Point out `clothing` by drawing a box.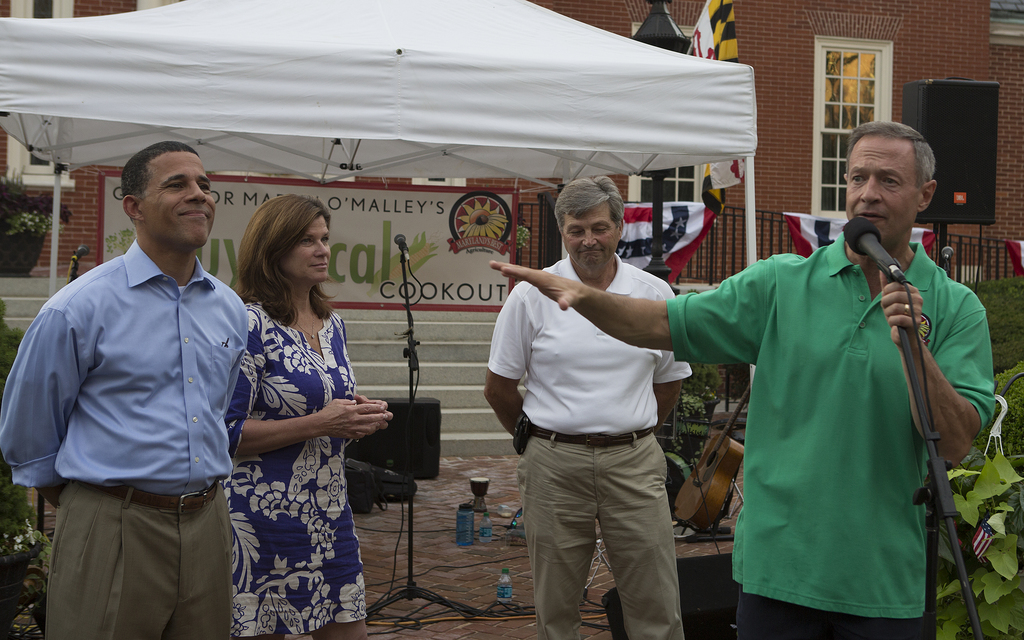
[x1=0, y1=234, x2=252, y2=639].
